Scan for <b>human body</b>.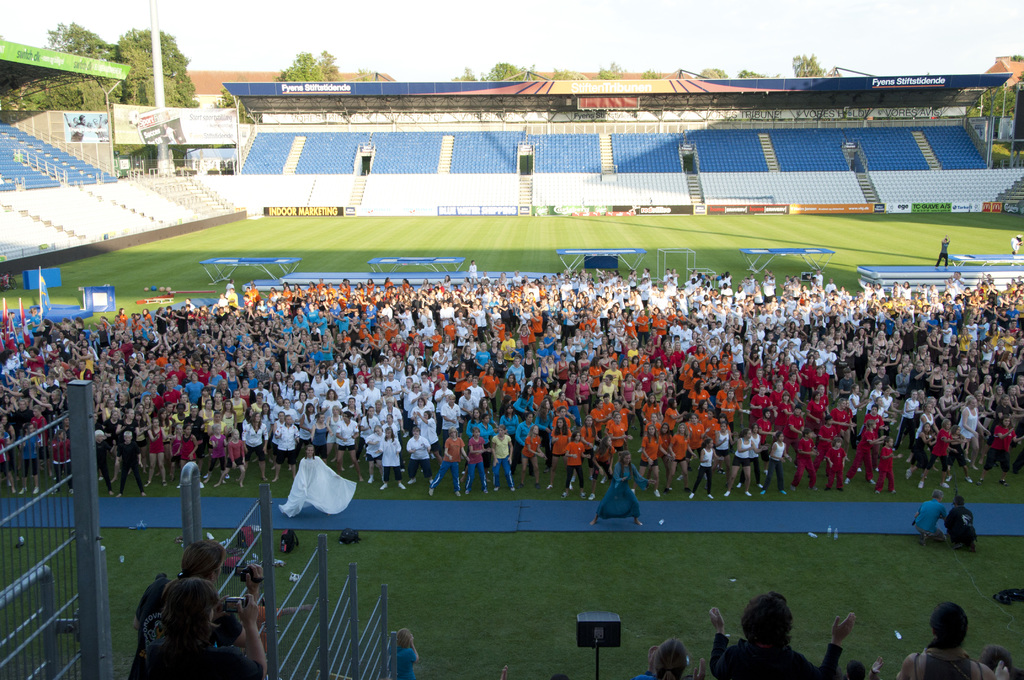
Scan result: box=[539, 302, 552, 314].
